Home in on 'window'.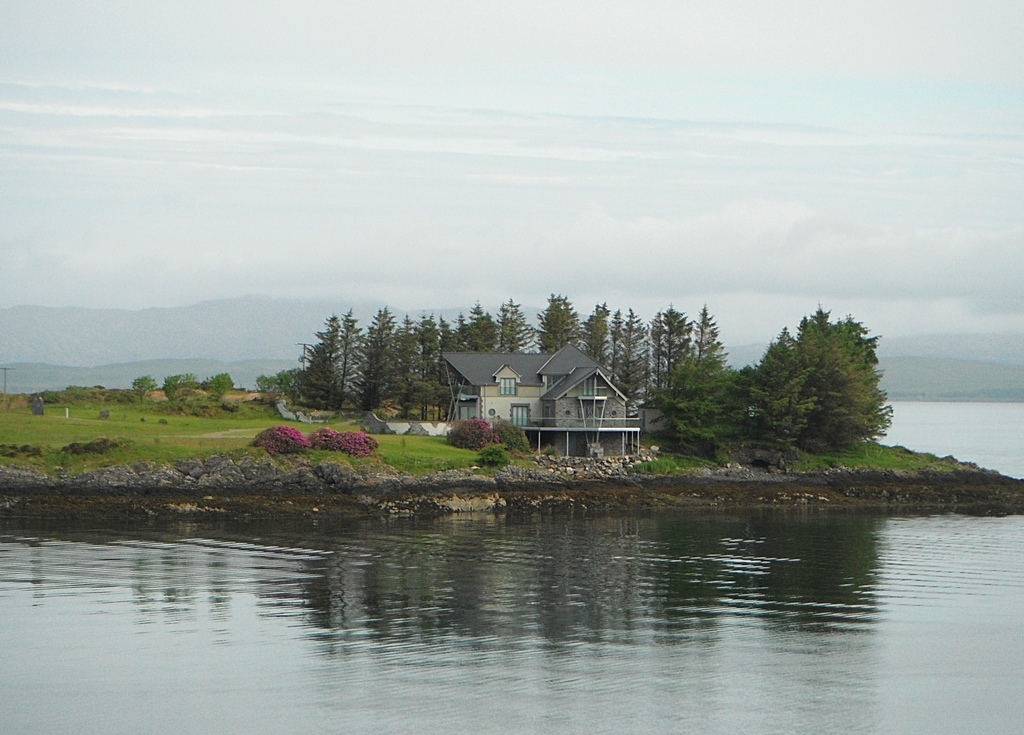
Homed in at box(492, 372, 517, 399).
